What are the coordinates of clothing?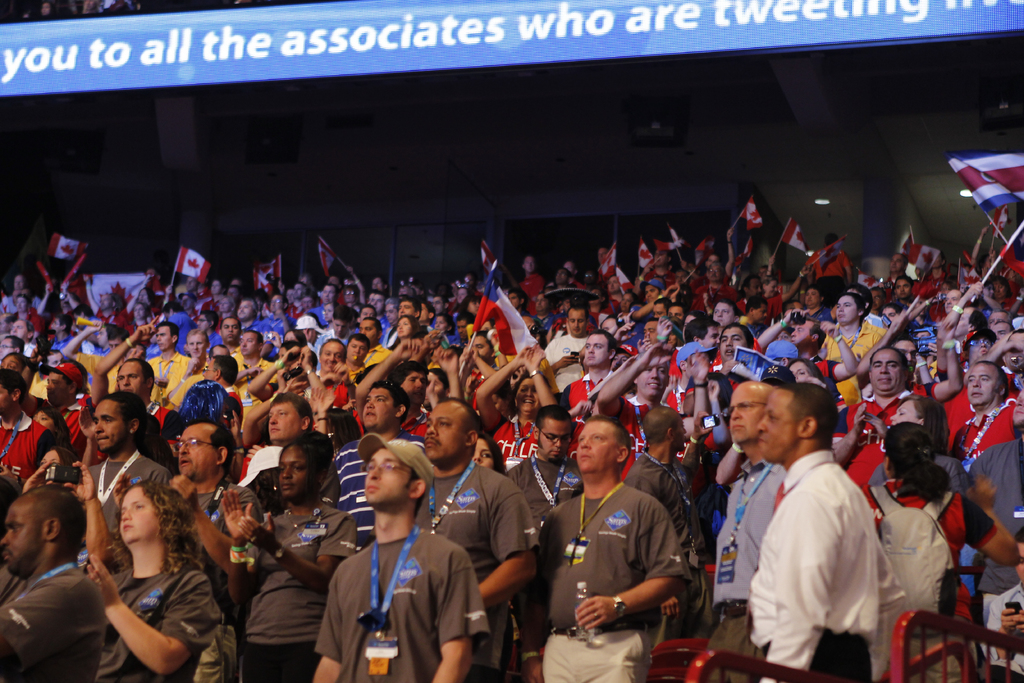
<box>86,440,157,548</box>.
